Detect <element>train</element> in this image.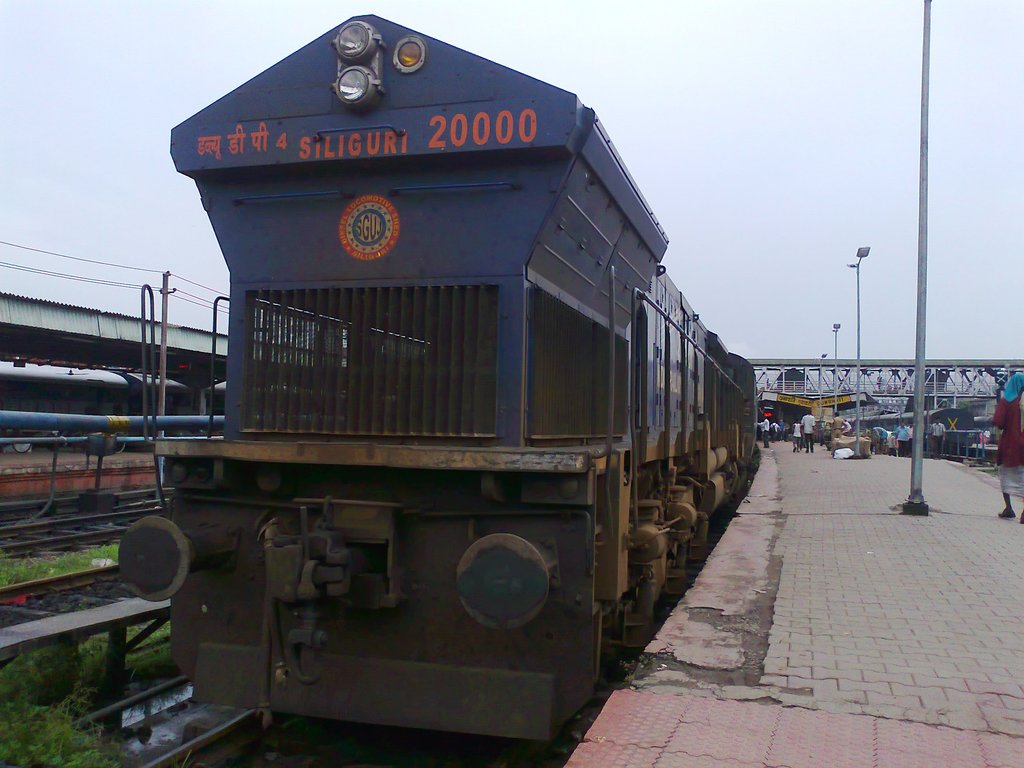
Detection: box(116, 5, 766, 743).
